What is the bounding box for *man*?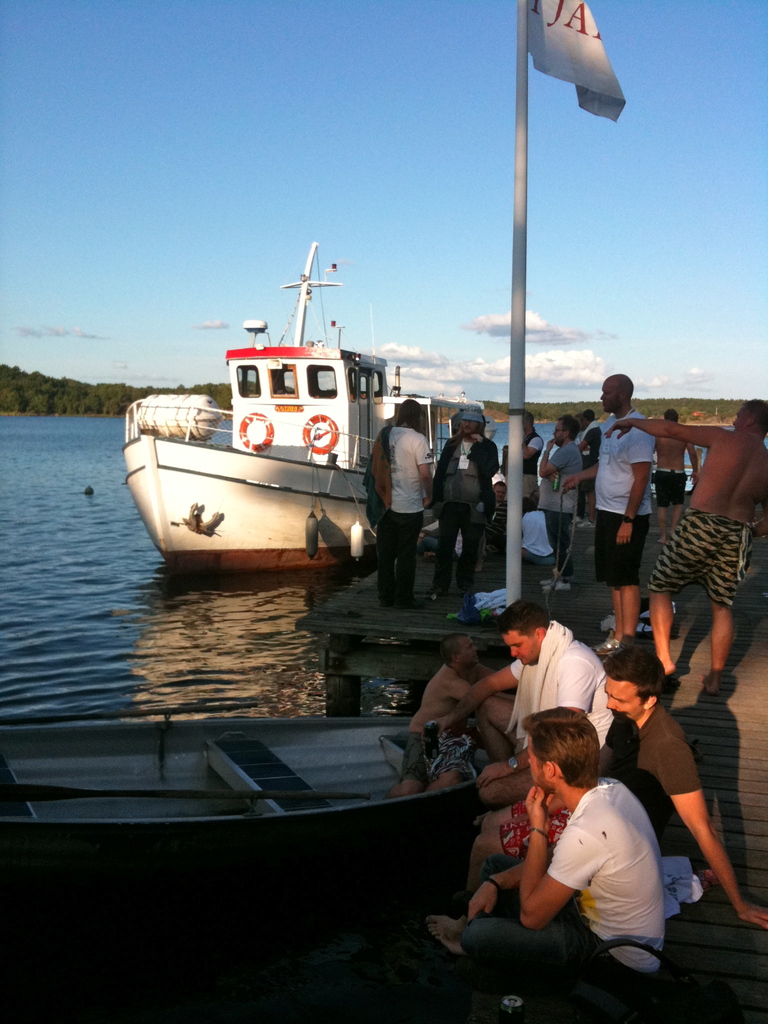
locate(559, 373, 658, 656).
